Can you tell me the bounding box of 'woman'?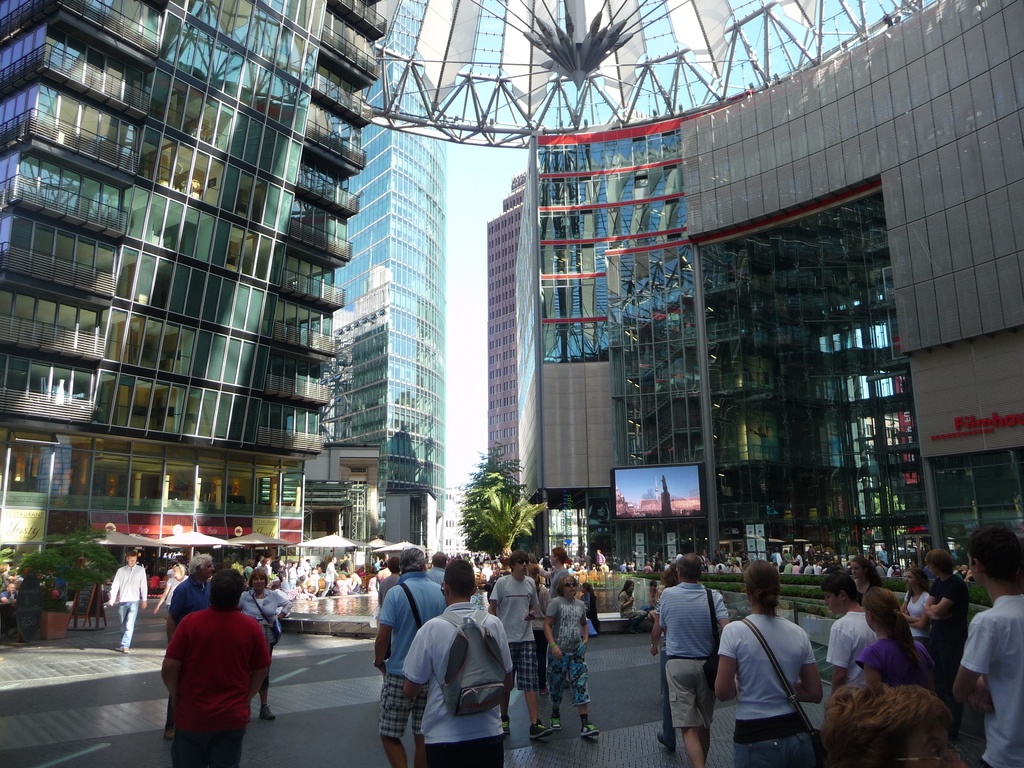
Rect(900, 567, 939, 656).
